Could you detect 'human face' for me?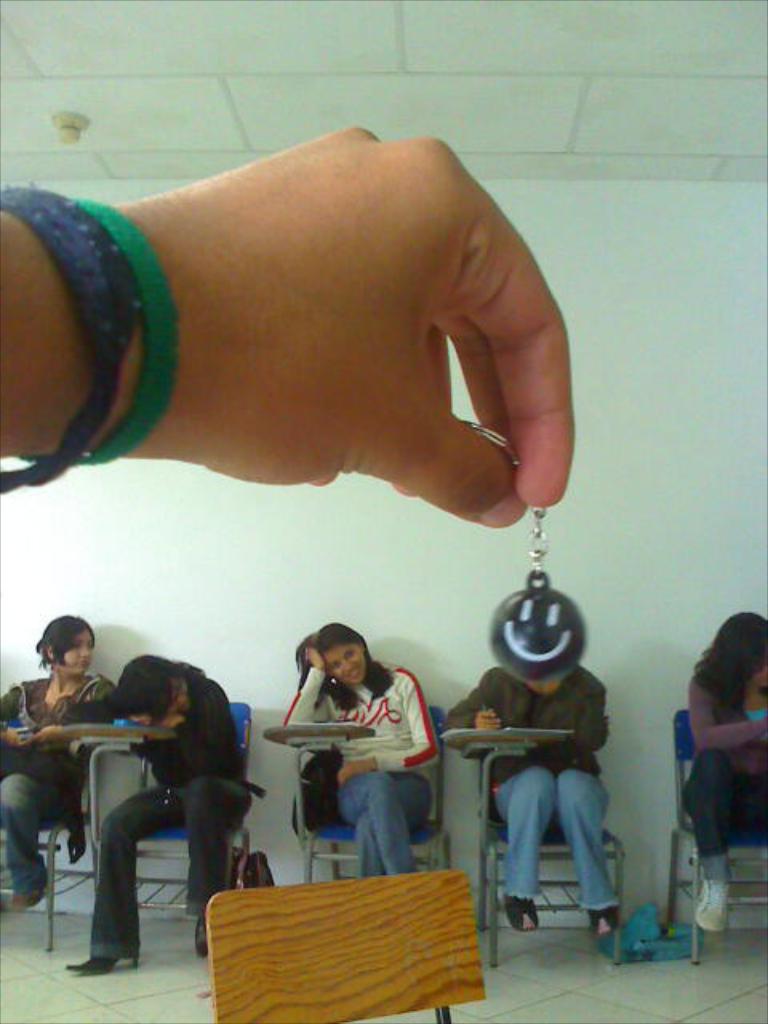
Detection result: (left=323, top=643, right=365, bottom=686).
